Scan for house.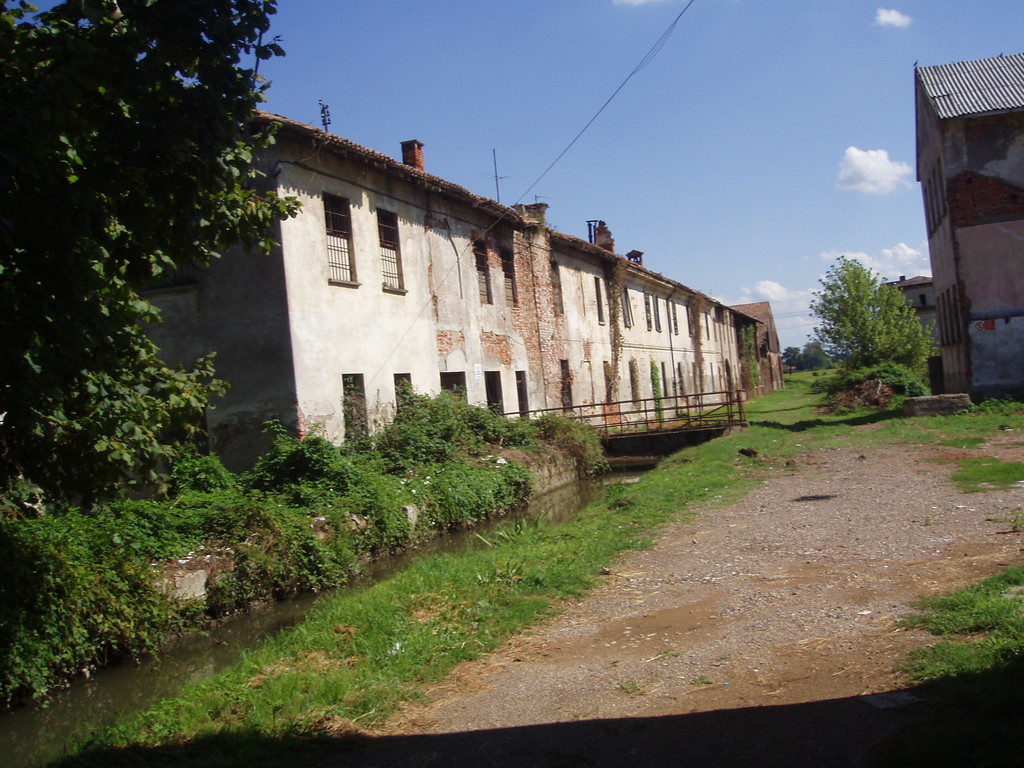
Scan result: {"left": 915, "top": 51, "right": 1023, "bottom": 400}.
